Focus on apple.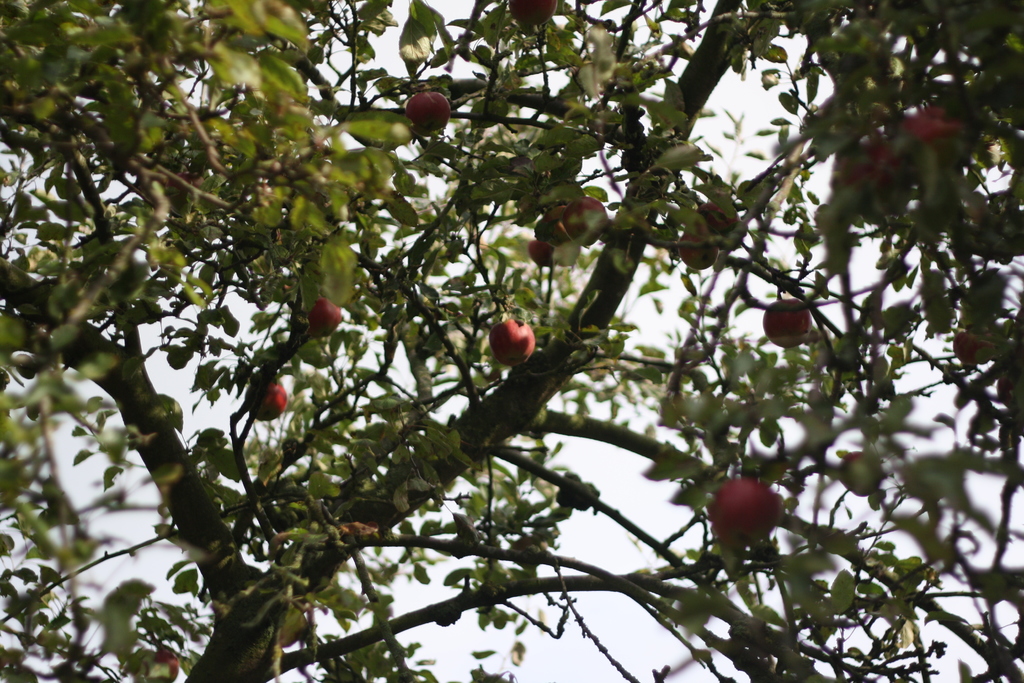
Focused at l=306, t=297, r=344, b=342.
